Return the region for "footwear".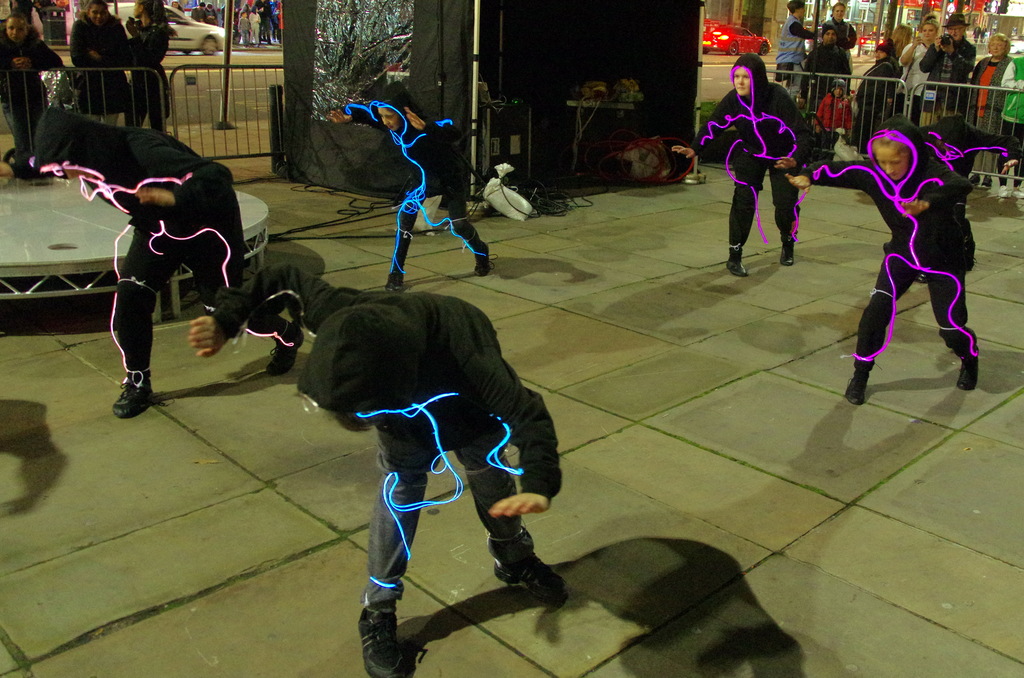
474:244:496:274.
